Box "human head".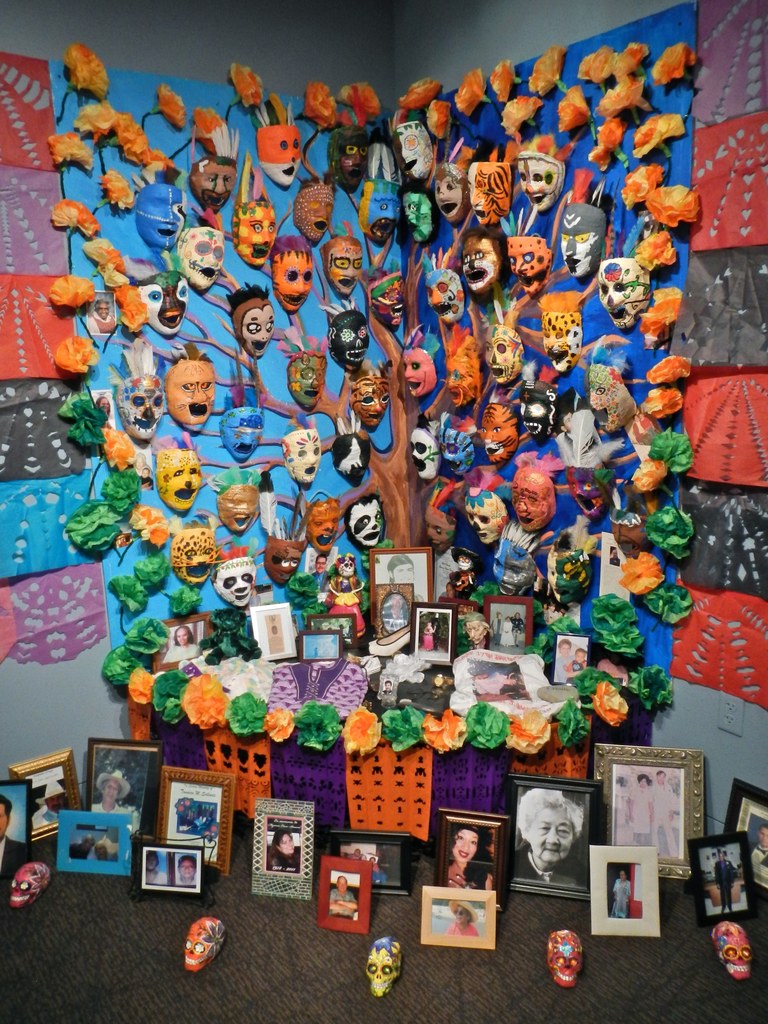
box=[174, 625, 193, 648].
